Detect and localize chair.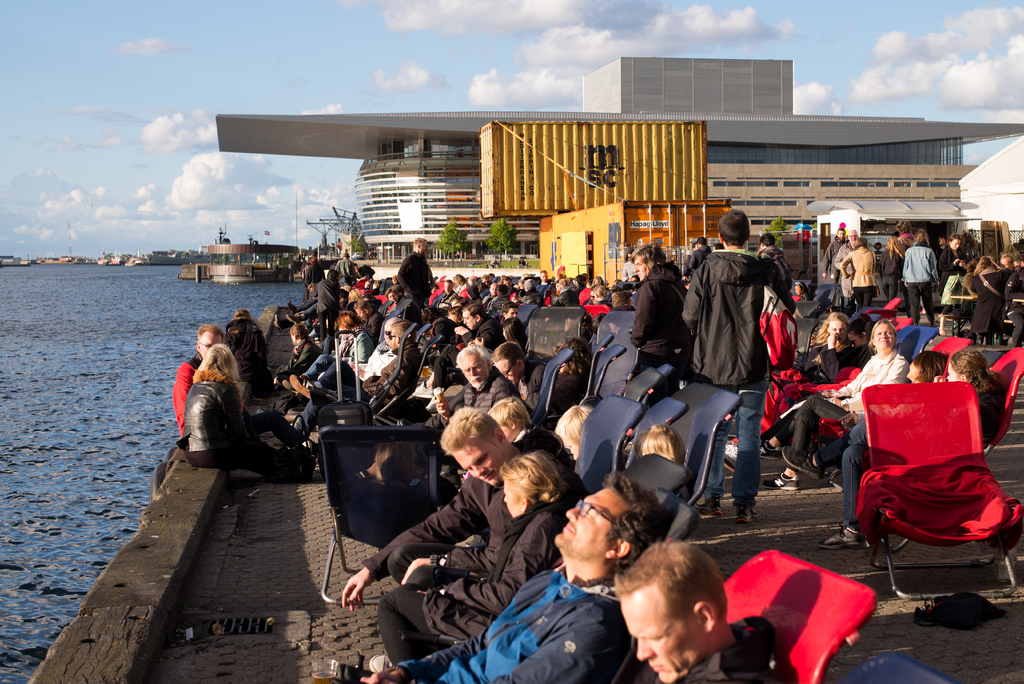
Localized at rect(570, 396, 641, 487).
